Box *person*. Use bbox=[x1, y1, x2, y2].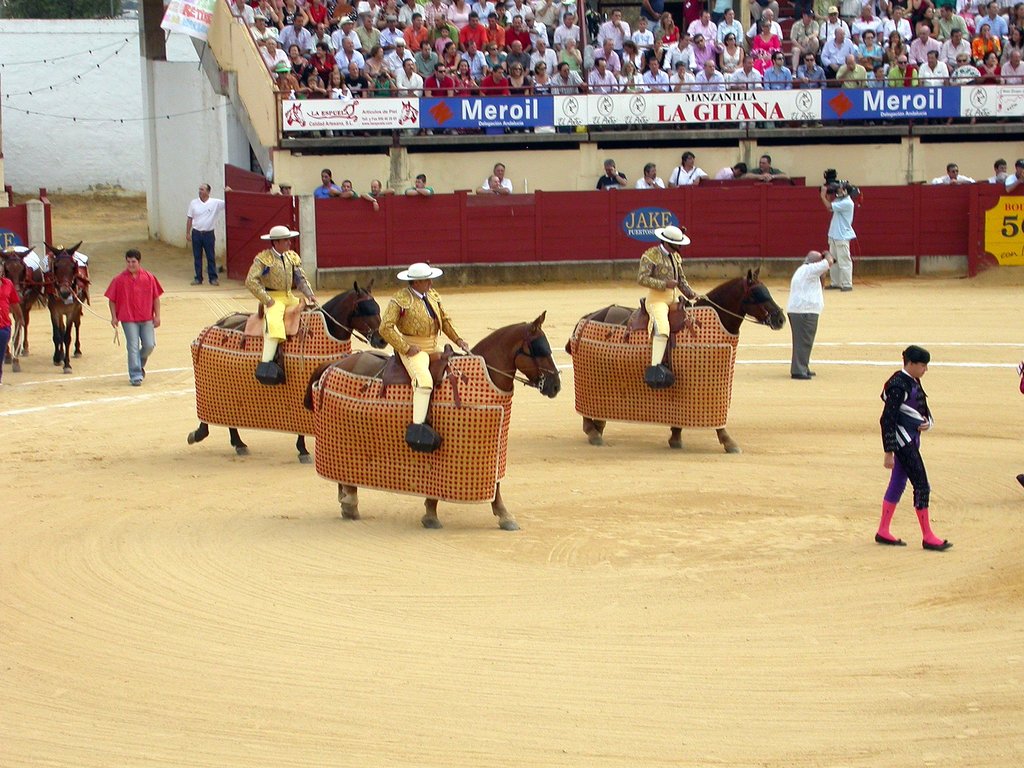
bbox=[991, 163, 1010, 187].
